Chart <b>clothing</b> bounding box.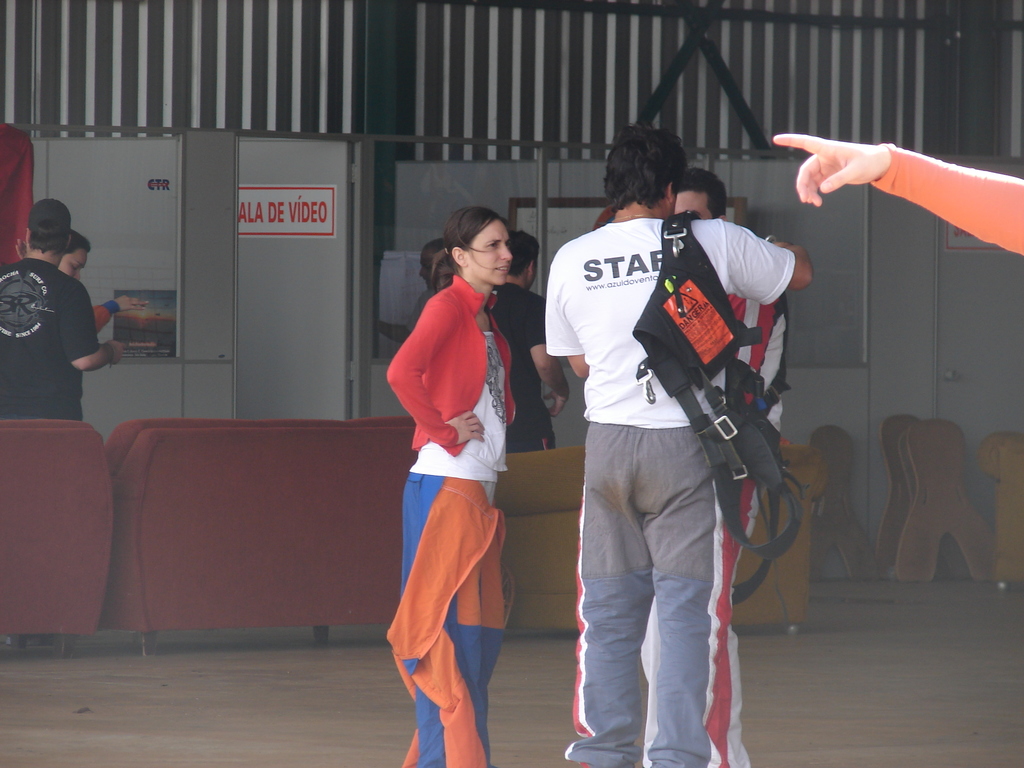
Charted: [left=91, top=301, right=121, bottom=339].
